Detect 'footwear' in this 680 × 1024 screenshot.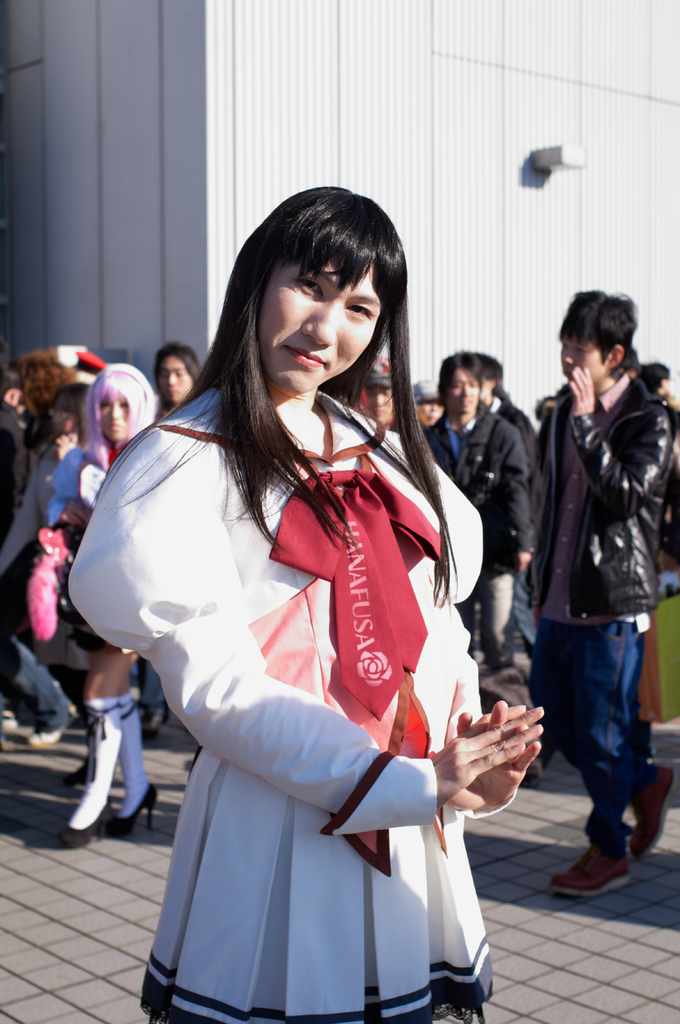
Detection: pyautogui.locateOnScreen(19, 701, 91, 753).
